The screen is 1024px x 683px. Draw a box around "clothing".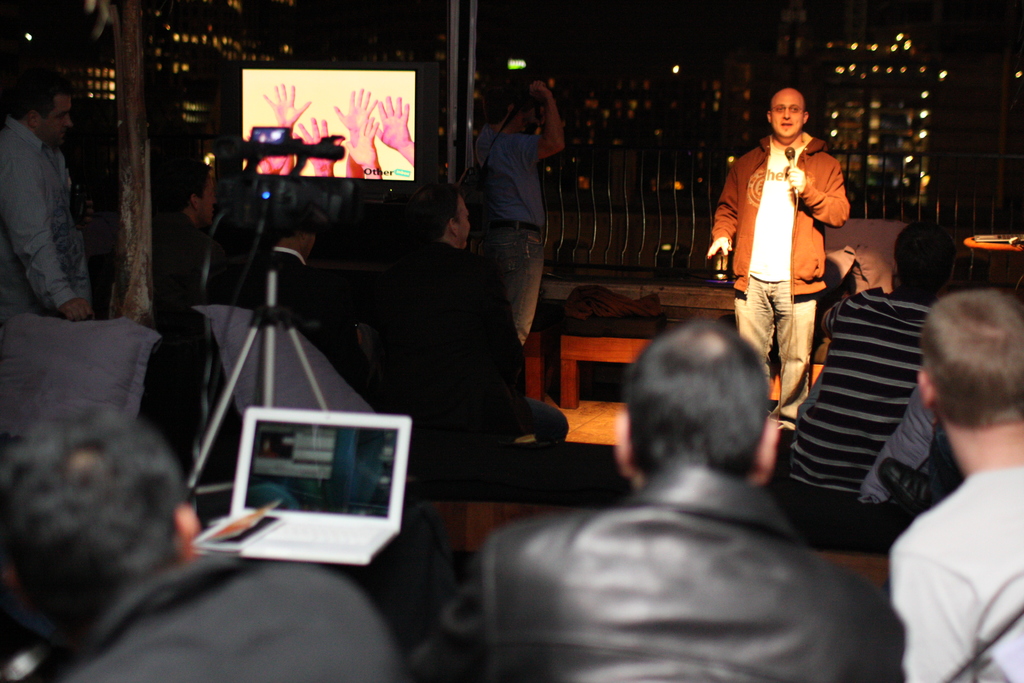
<region>0, 119, 102, 324</region>.
